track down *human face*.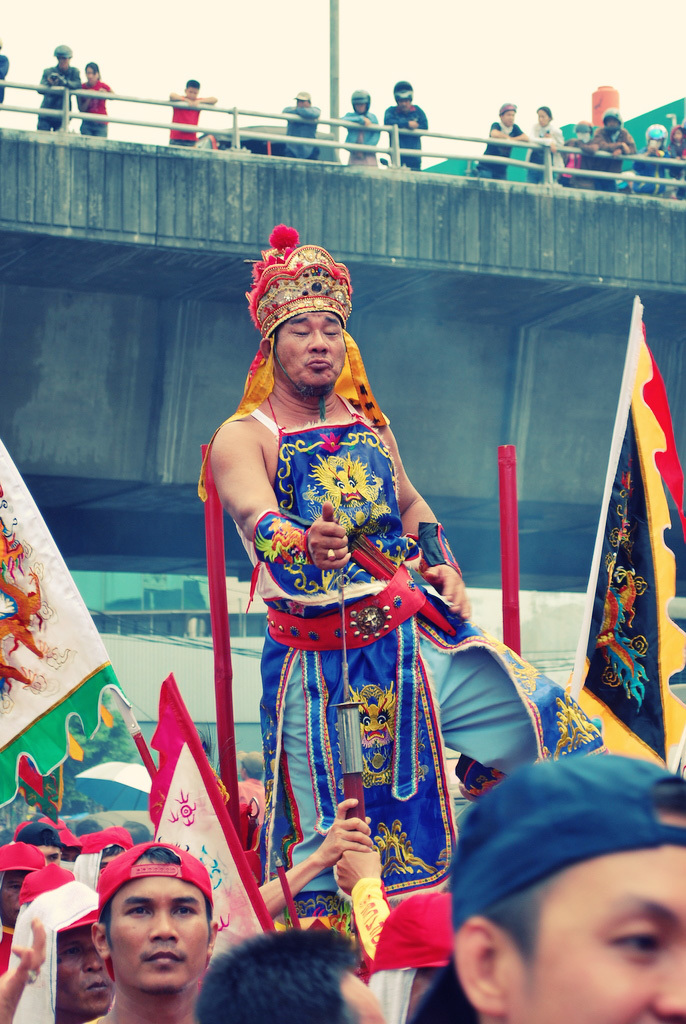
Tracked to select_region(56, 54, 67, 69).
